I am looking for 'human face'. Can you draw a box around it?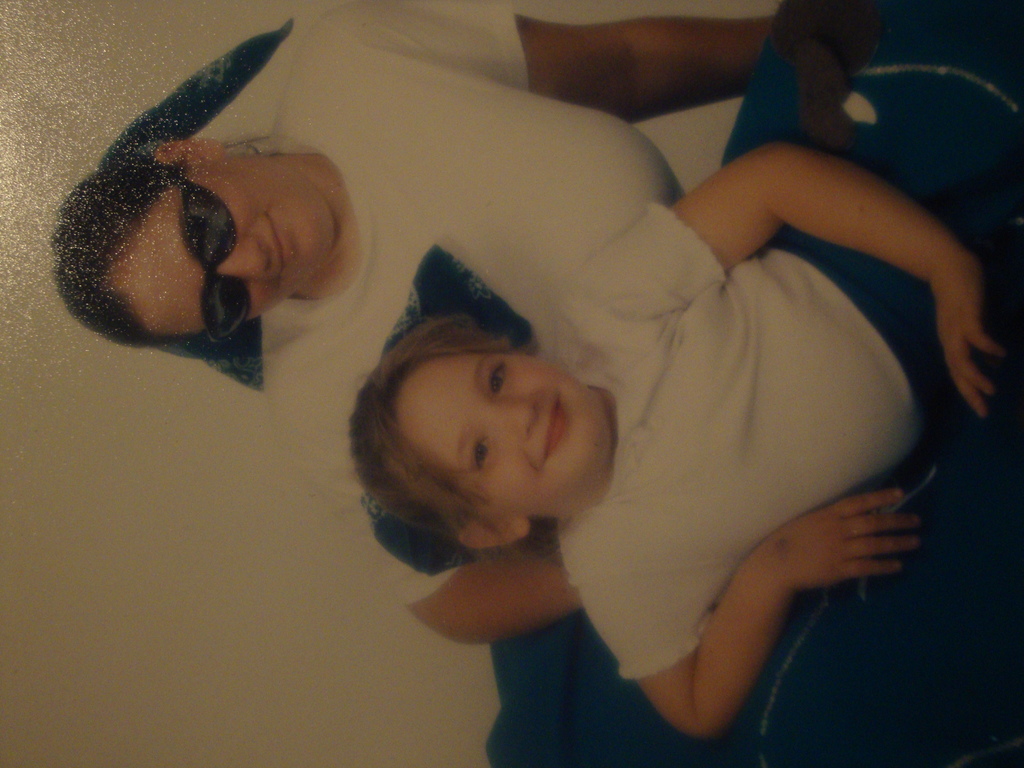
Sure, the bounding box is l=396, t=352, r=612, b=521.
